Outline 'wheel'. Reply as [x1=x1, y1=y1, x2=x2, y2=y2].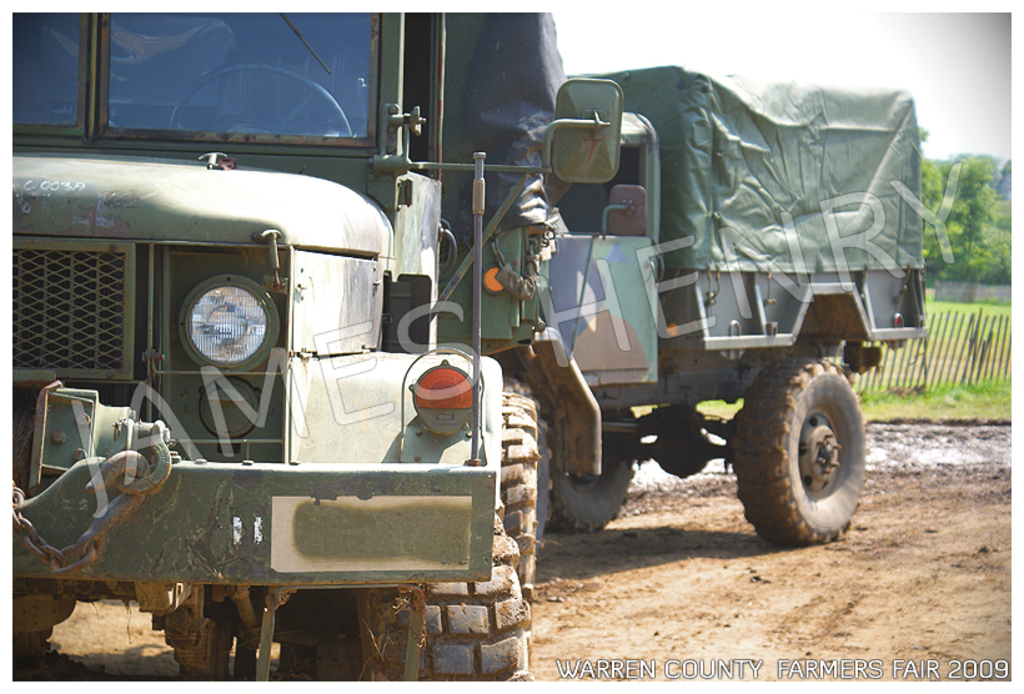
[x1=547, y1=407, x2=634, y2=532].
